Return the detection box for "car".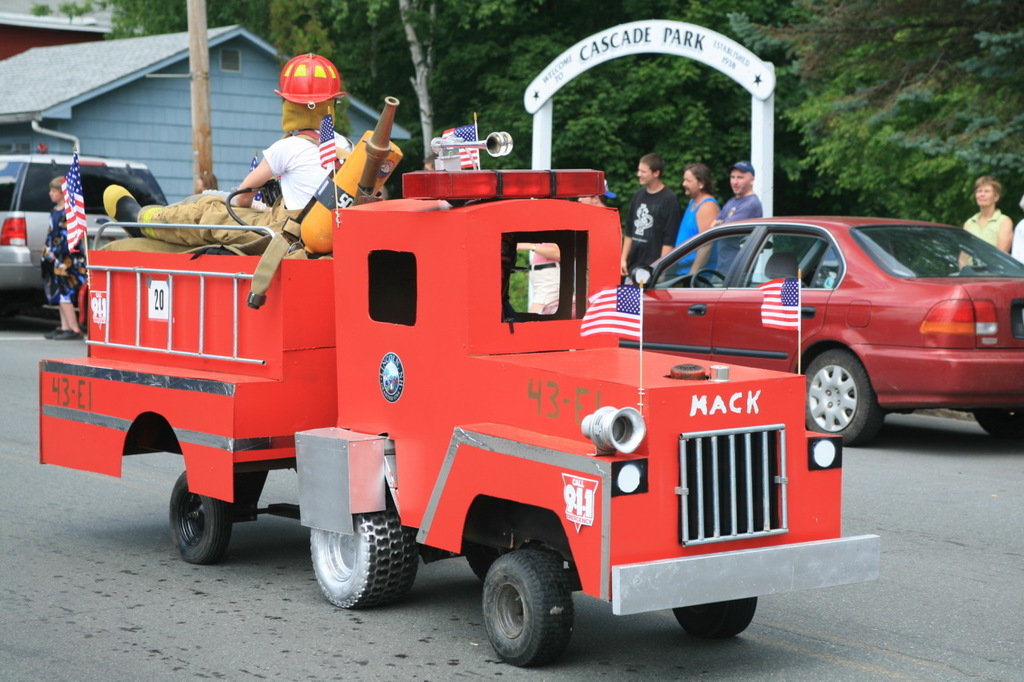
BBox(0, 146, 170, 301).
